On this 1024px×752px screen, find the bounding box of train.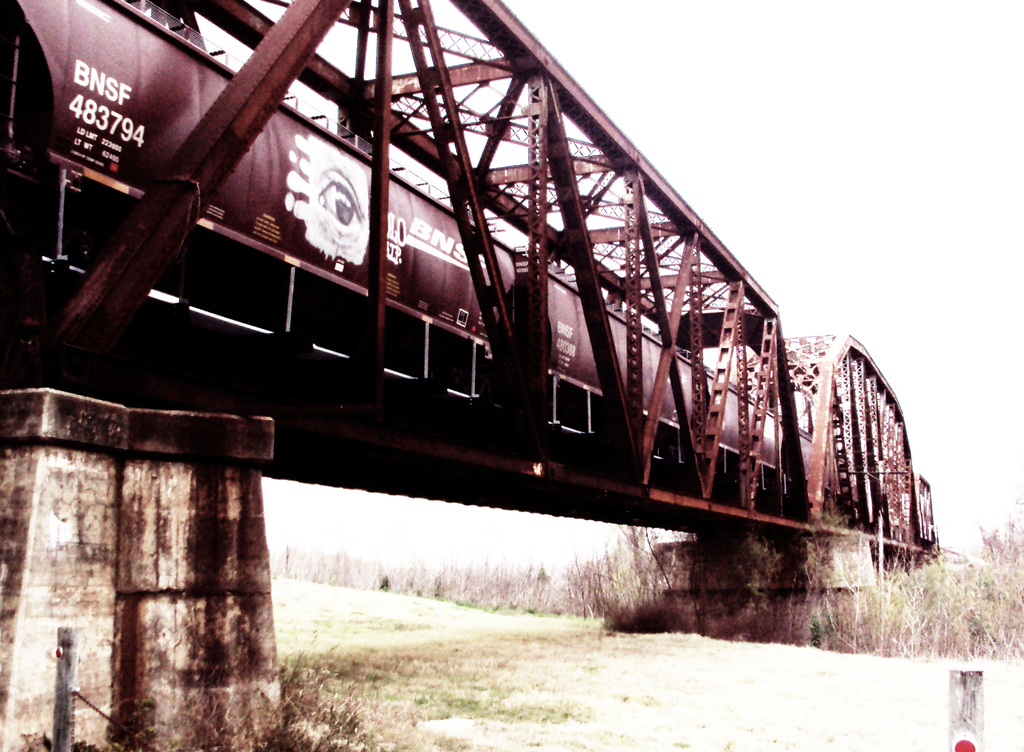
Bounding box: box(0, 0, 812, 478).
